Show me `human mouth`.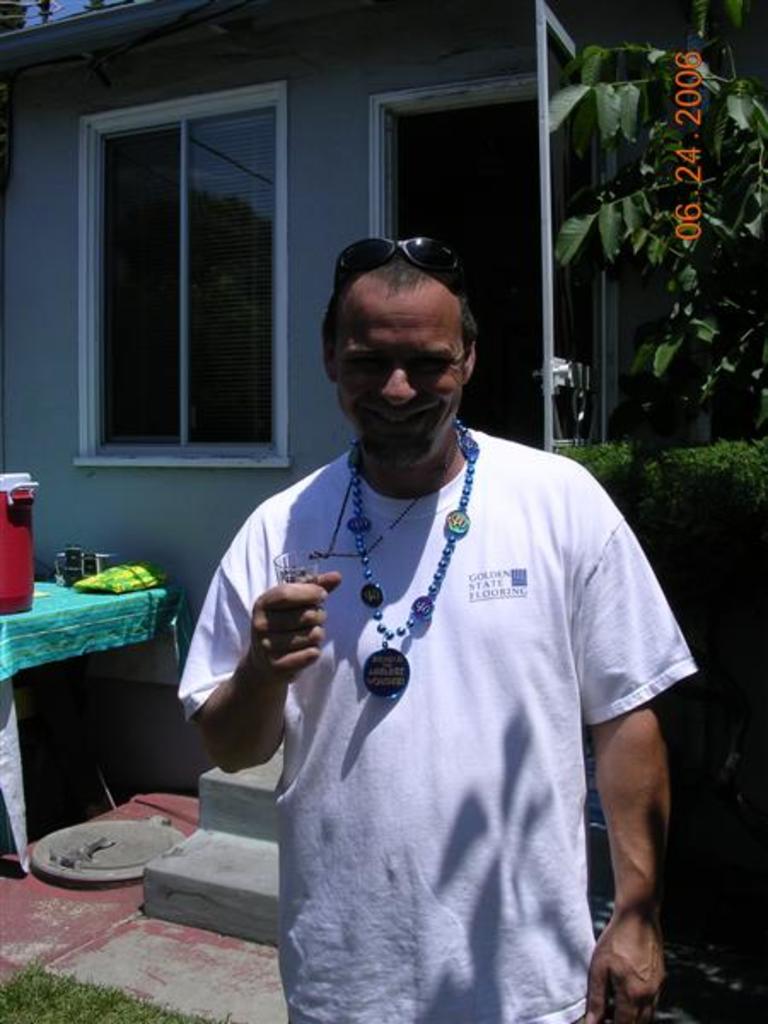
`human mouth` is here: 367 408 432 423.
